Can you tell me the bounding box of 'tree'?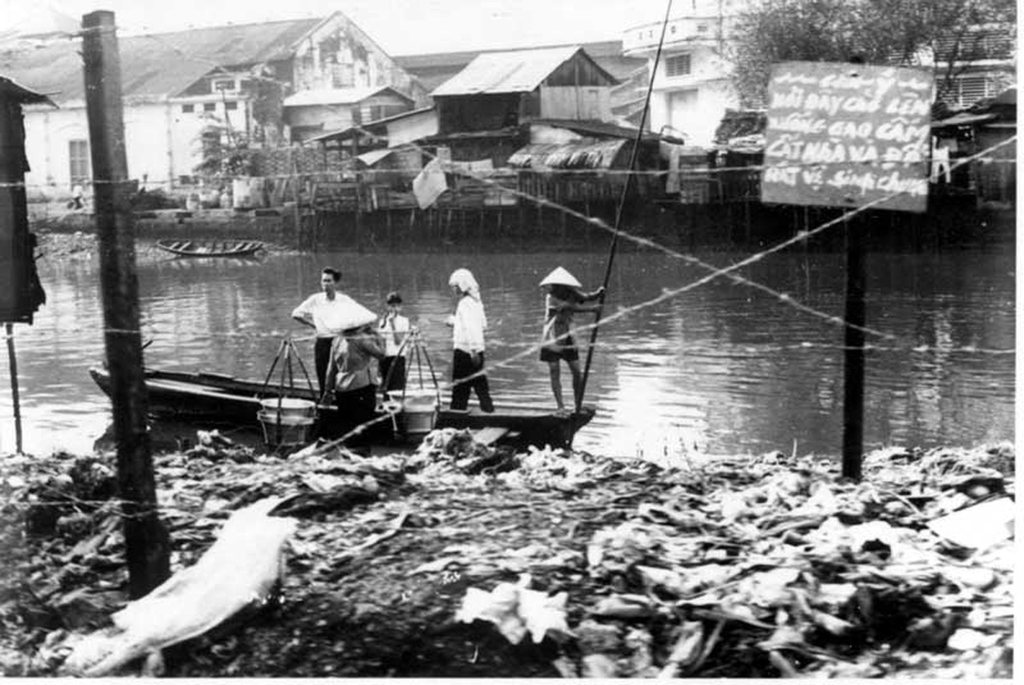
[728, 0, 1013, 105].
